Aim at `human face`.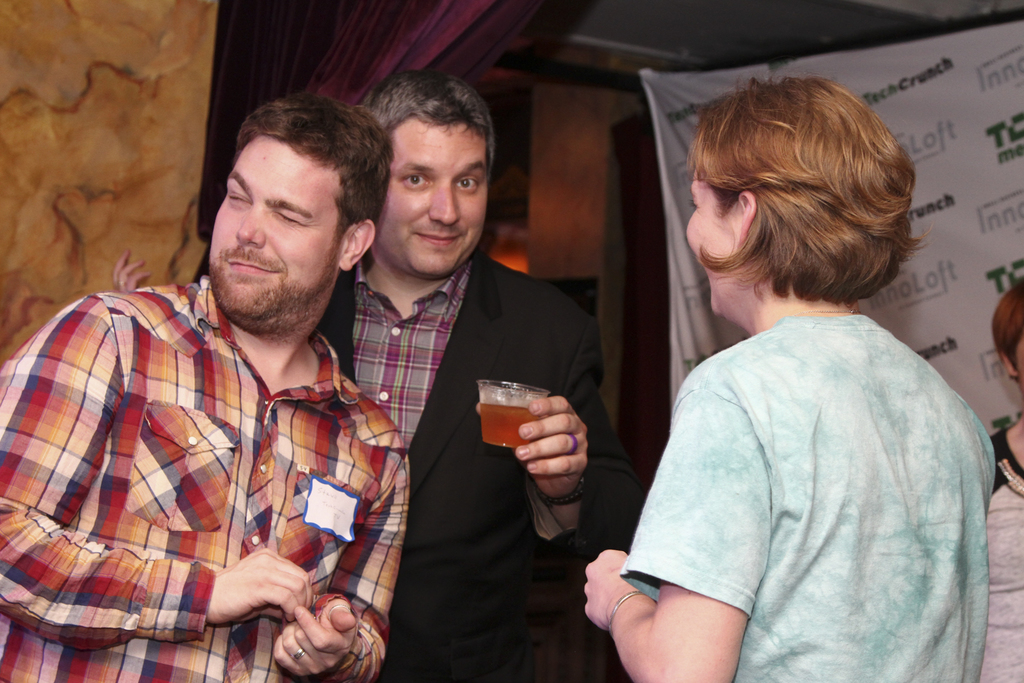
Aimed at pyautogui.locateOnScreen(682, 171, 741, 306).
